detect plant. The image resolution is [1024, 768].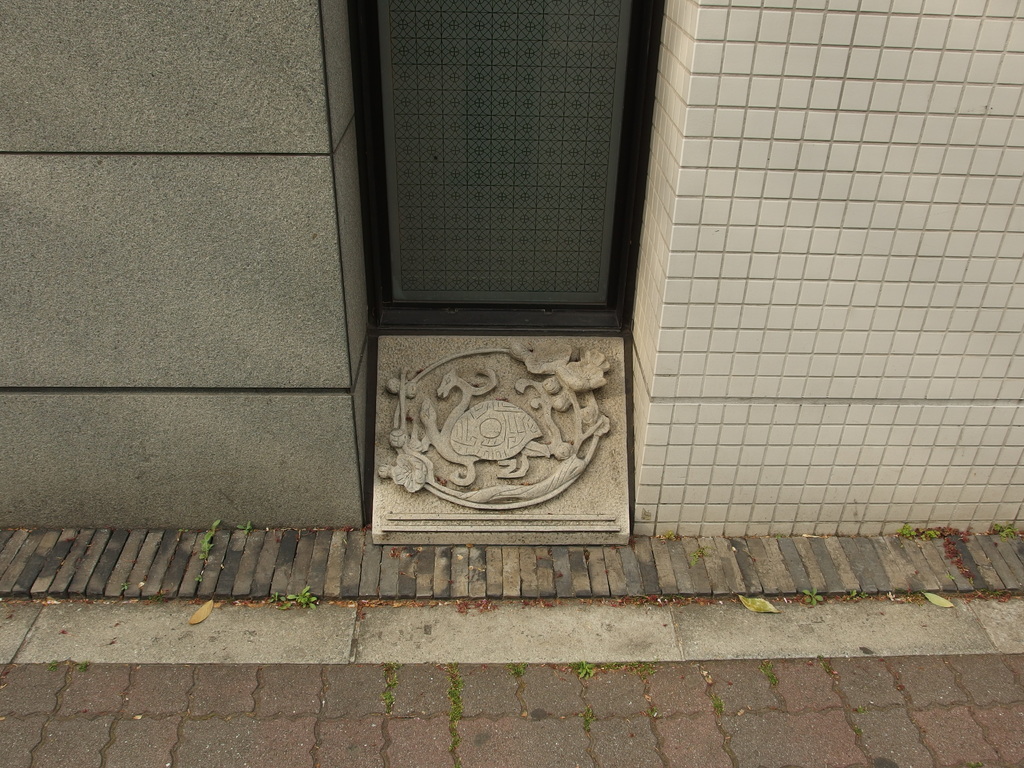
l=893, t=523, r=917, b=545.
